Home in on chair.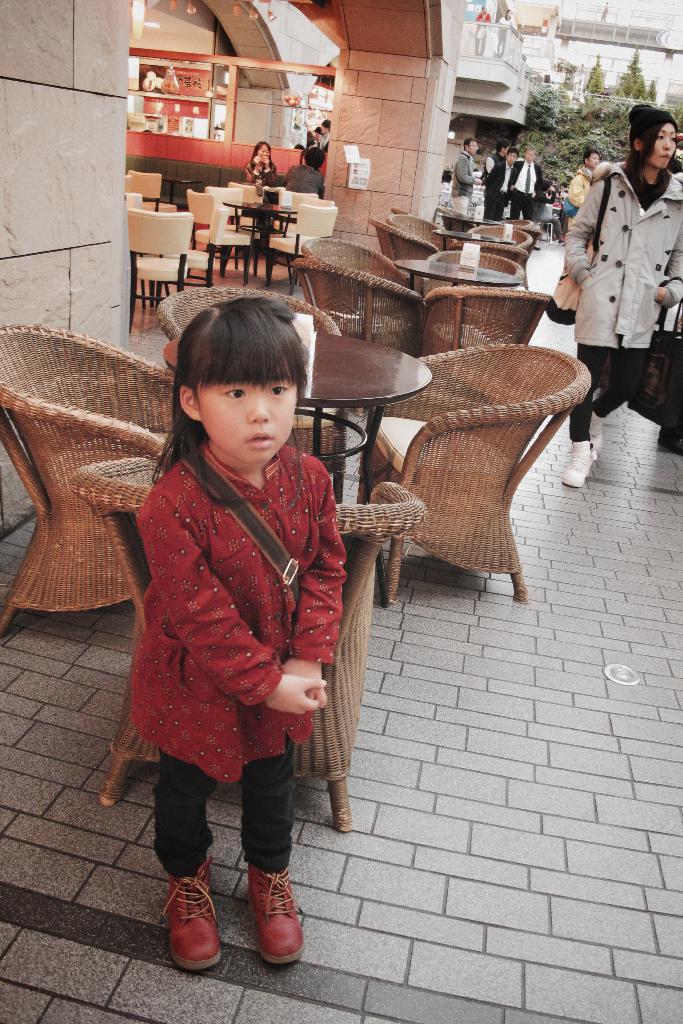
Homed in at box=[358, 321, 602, 621].
